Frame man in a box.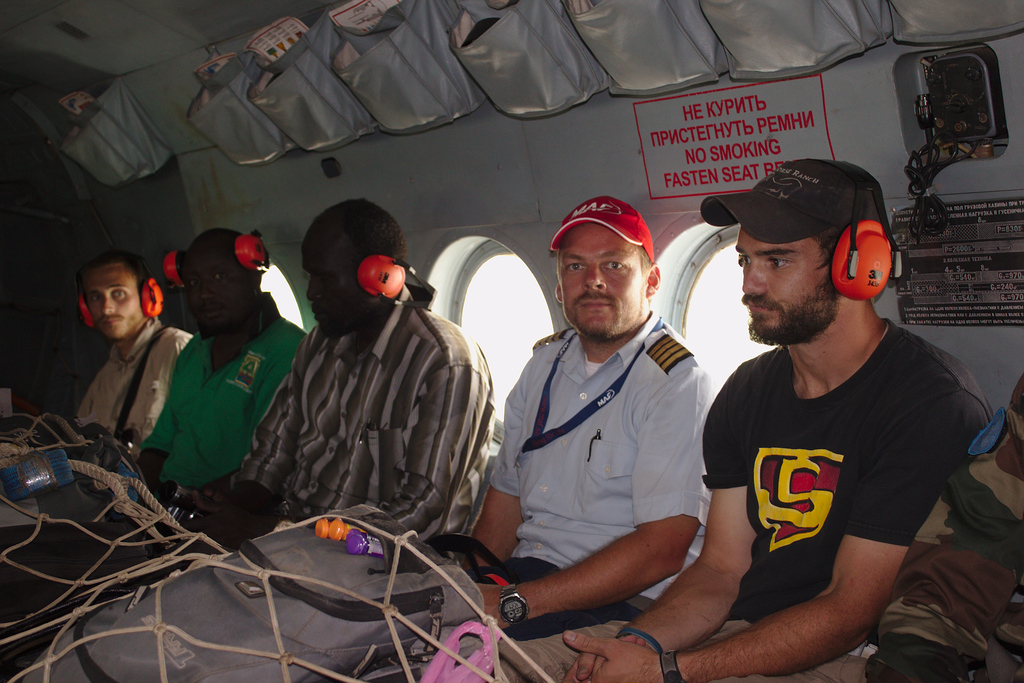
[left=461, top=197, right=715, bottom=682].
